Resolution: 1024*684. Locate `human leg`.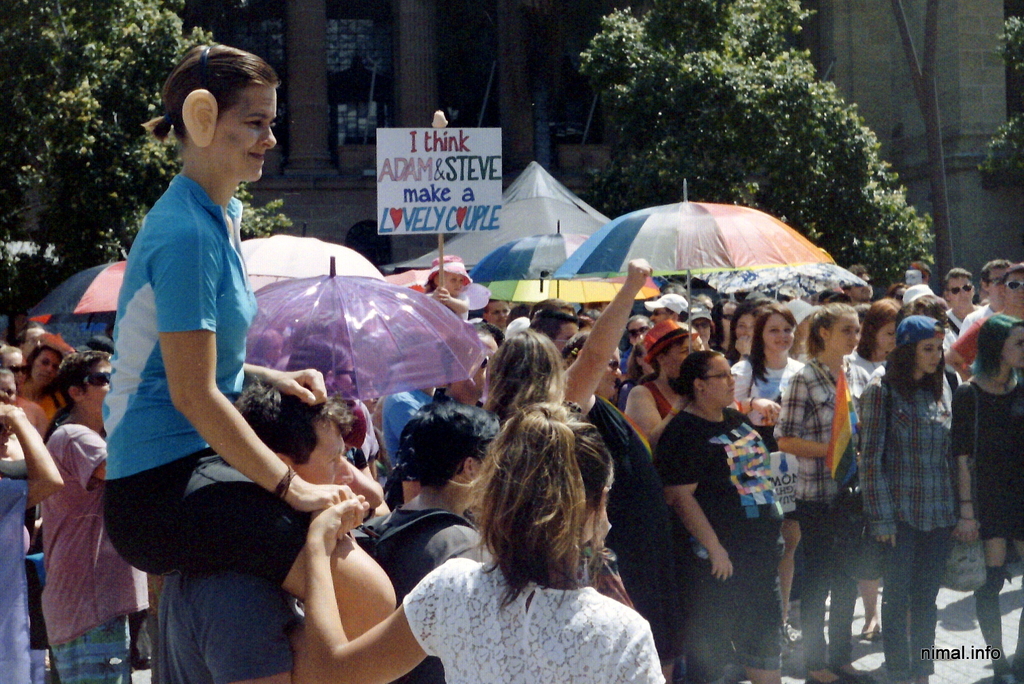
select_region(973, 535, 1005, 683).
